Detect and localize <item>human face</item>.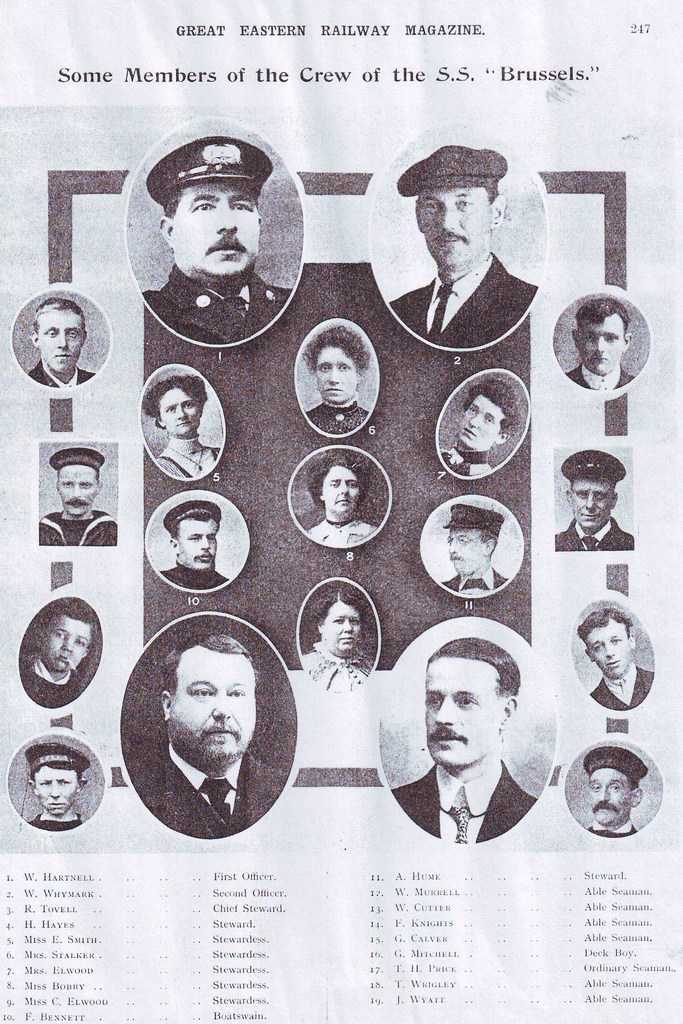
Localized at {"x1": 442, "y1": 525, "x2": 488, "y2": 569}.
